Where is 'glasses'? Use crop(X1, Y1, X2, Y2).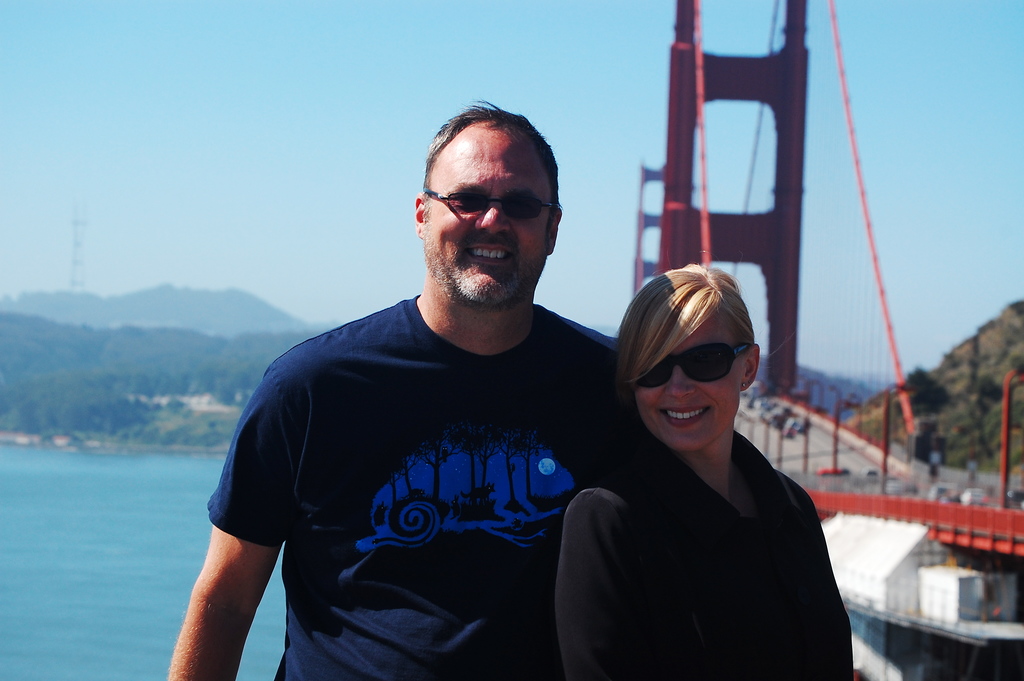
crop(419, 180, 565, 226).
